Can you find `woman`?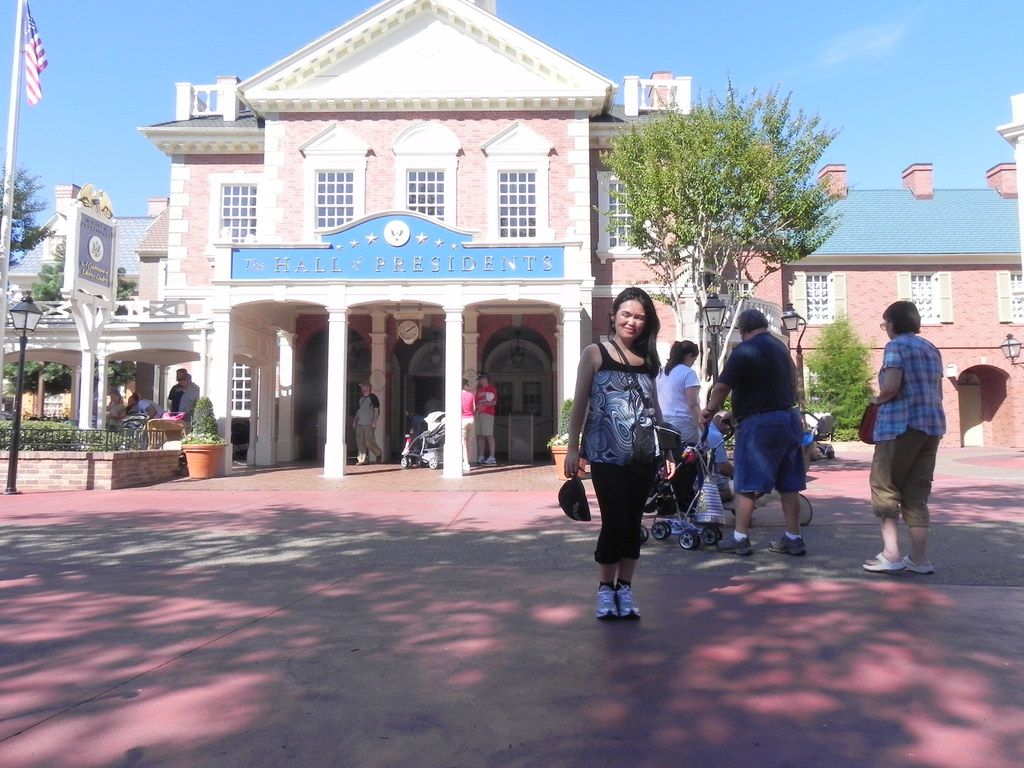
Yes, bounding box: box(577, 272, 685, 644).
